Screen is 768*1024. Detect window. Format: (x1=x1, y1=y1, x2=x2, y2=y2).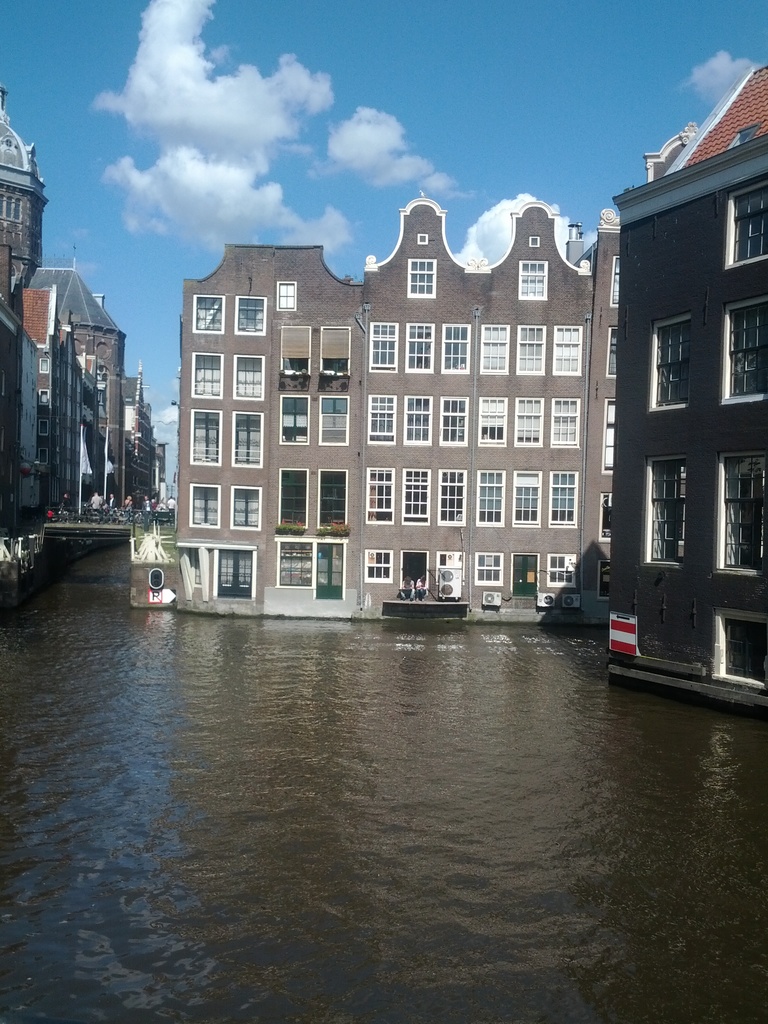
(x1=365, y1=393, x2=394, y2=451).
